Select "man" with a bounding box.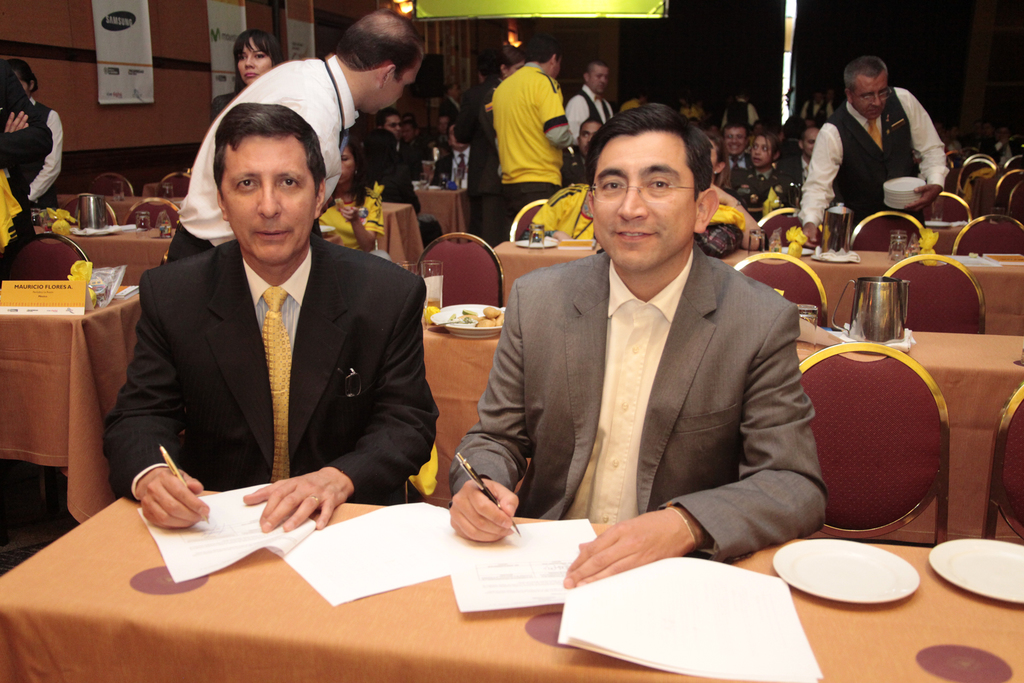
792 53 950 250.
